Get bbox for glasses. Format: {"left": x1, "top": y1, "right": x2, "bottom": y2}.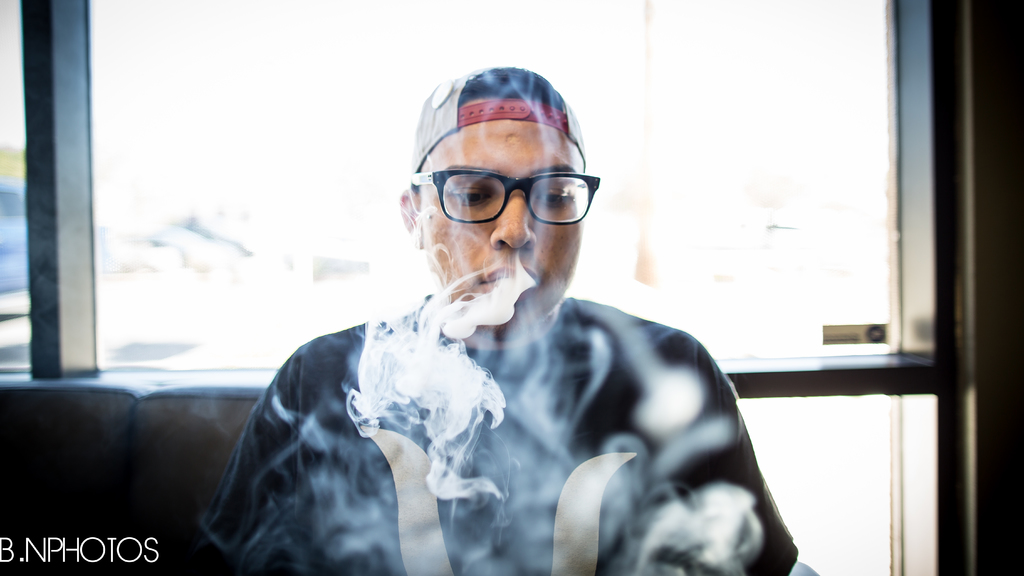
{"left": 403, "top": 154, "right": 598, "bottom": 227}.
